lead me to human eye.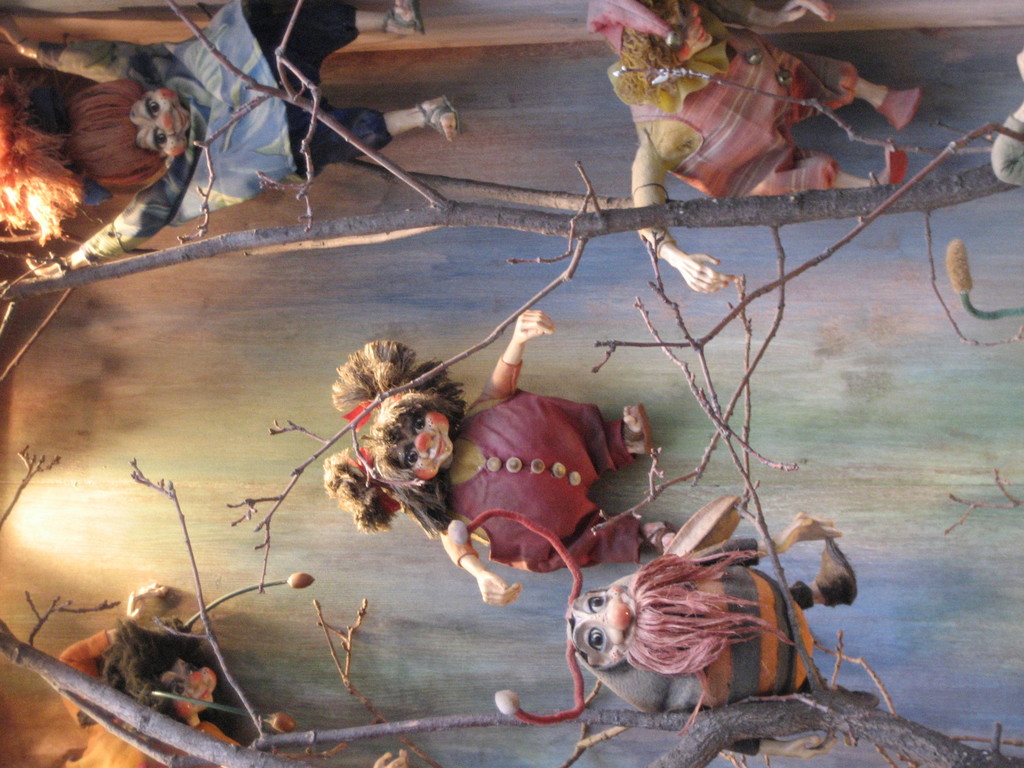
Lead to locate(586, 626, 607, 651).
